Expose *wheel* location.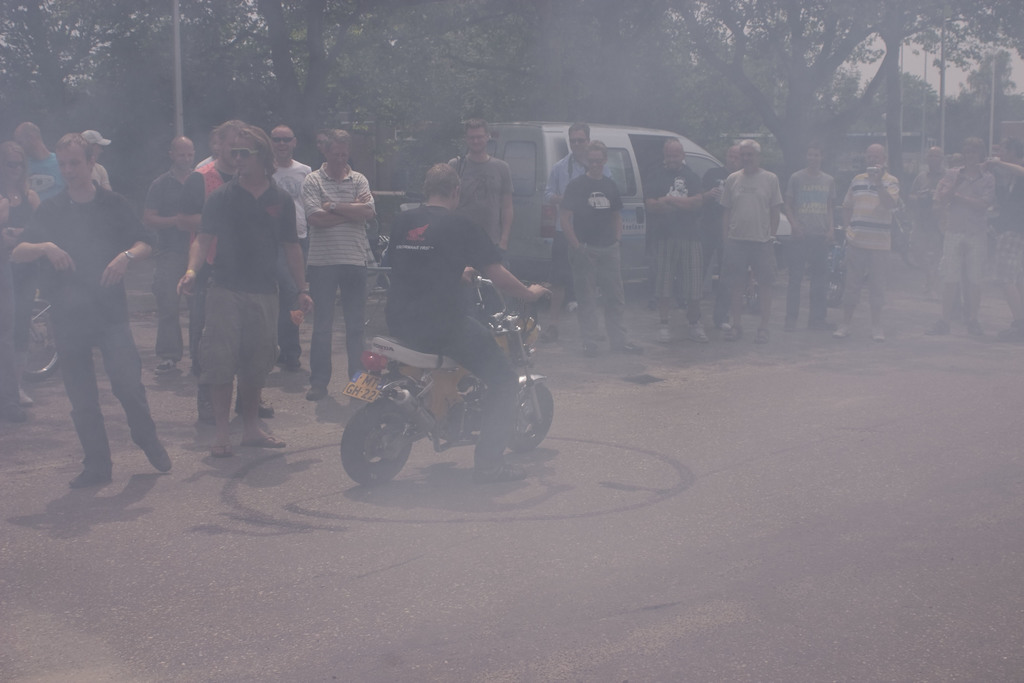
Exposed at bbox=[15, 300, 61, 386].
